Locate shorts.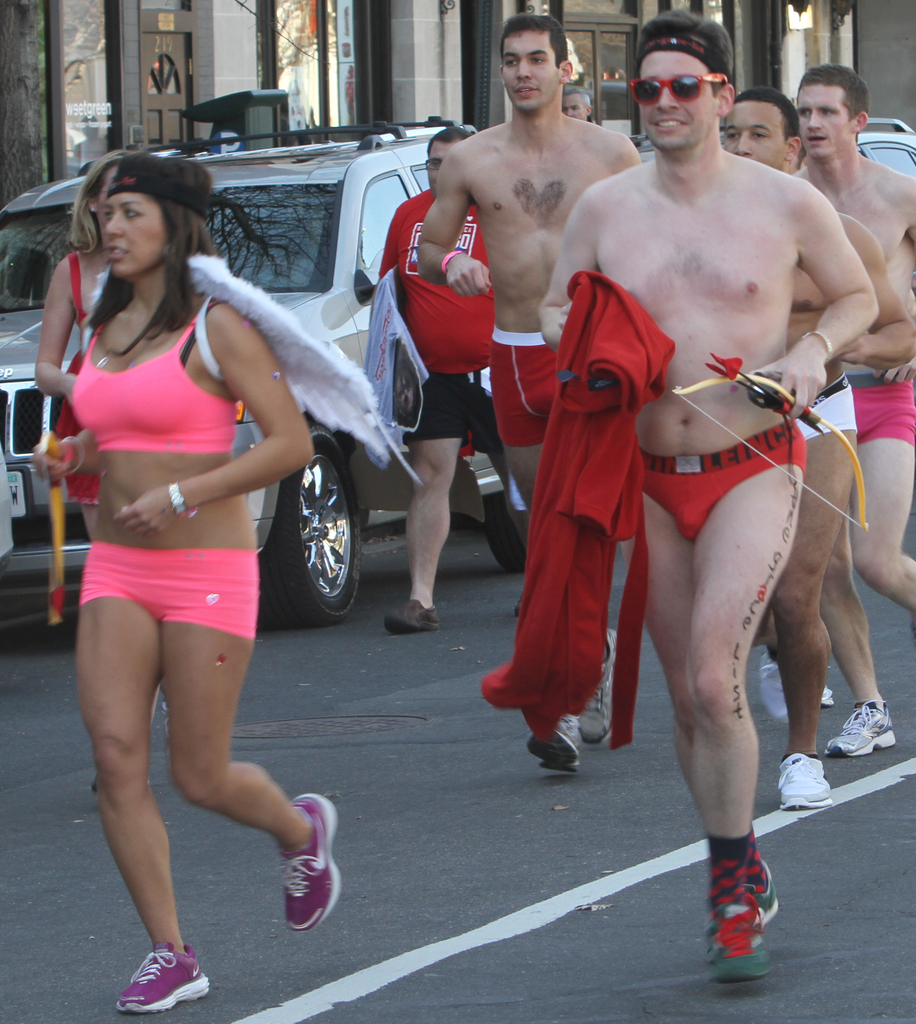
Bounding box: 405:368:503:452.
